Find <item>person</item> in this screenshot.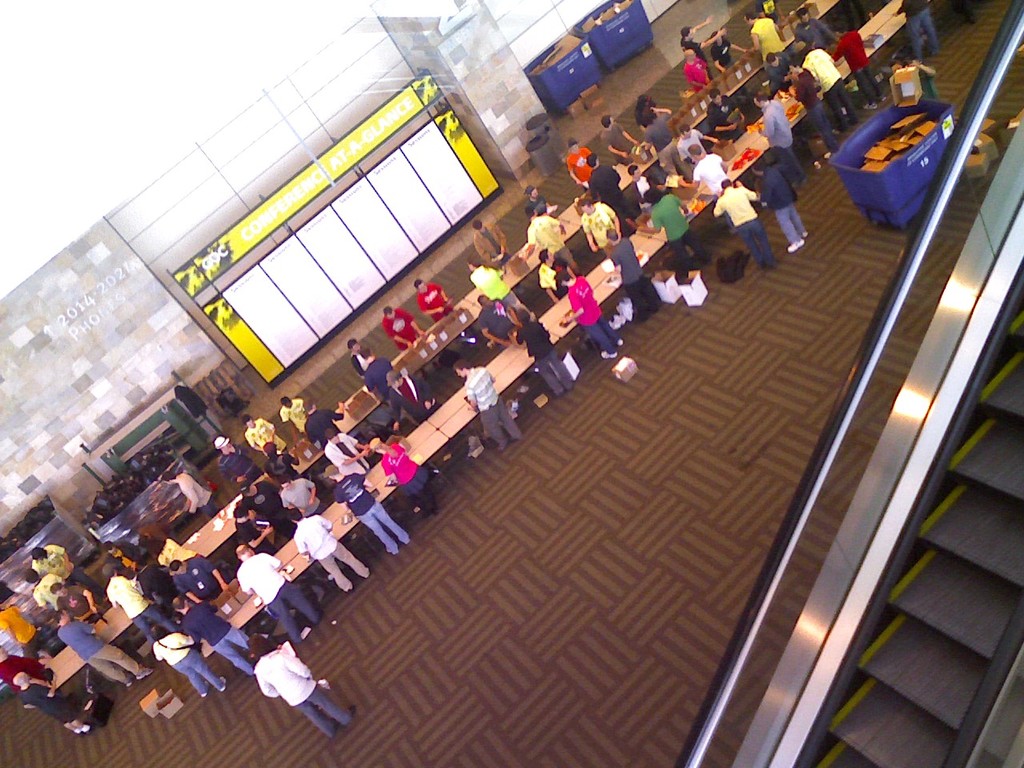
The bounding box for <item>person</item> is (x1=469, y1=258, x2=541, y2=316).
